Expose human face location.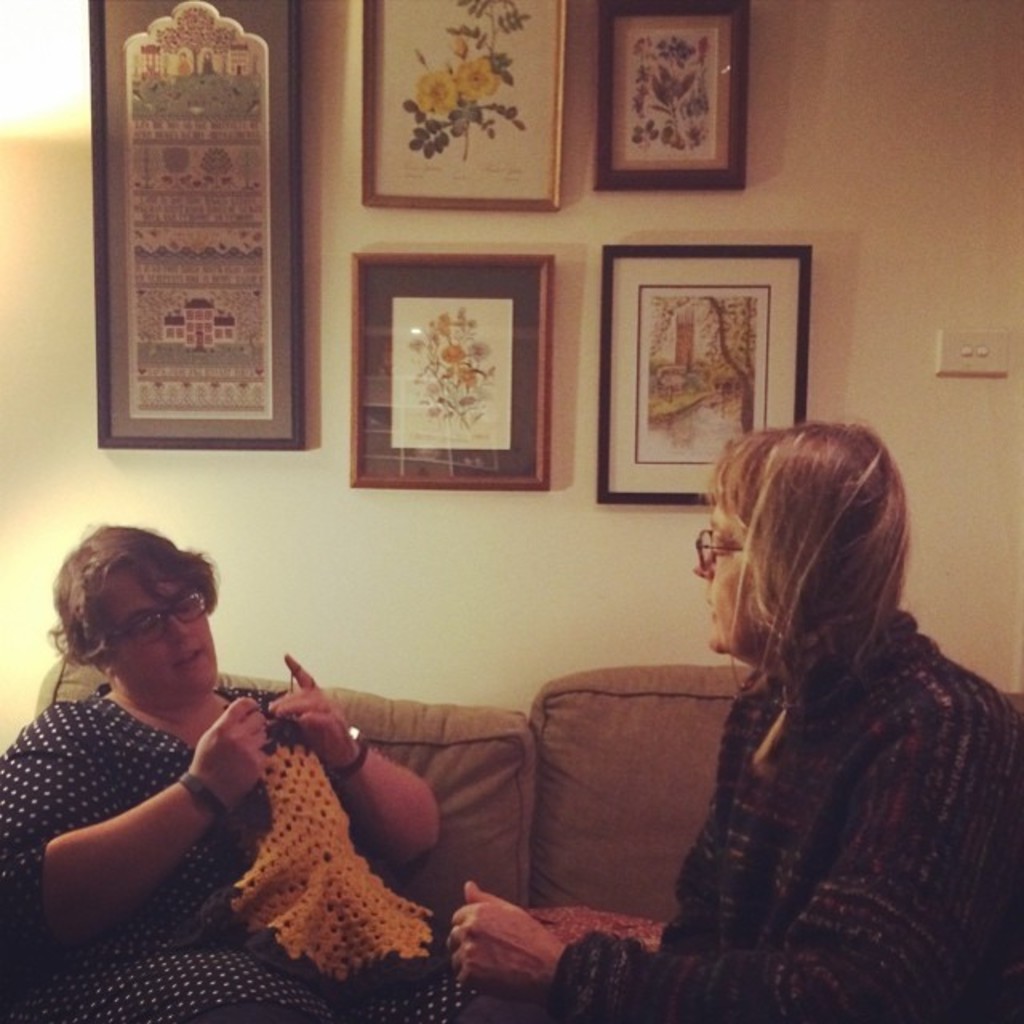
Exposed at select_region(694, 494, 755, 662).
